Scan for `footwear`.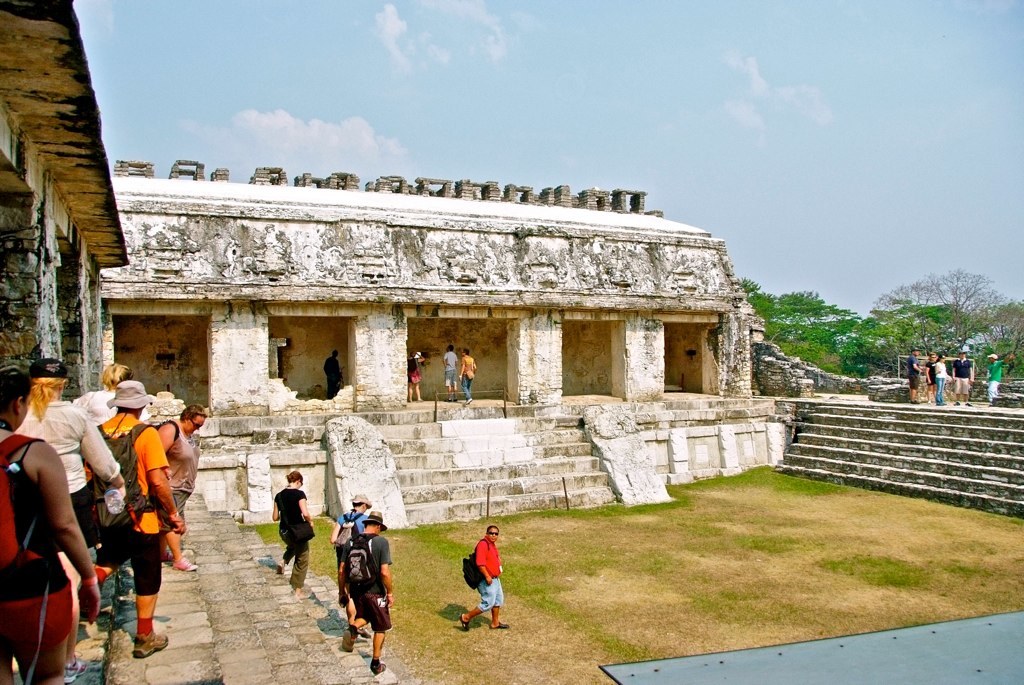
Scan result: crop(372, 659, 386, 674).
